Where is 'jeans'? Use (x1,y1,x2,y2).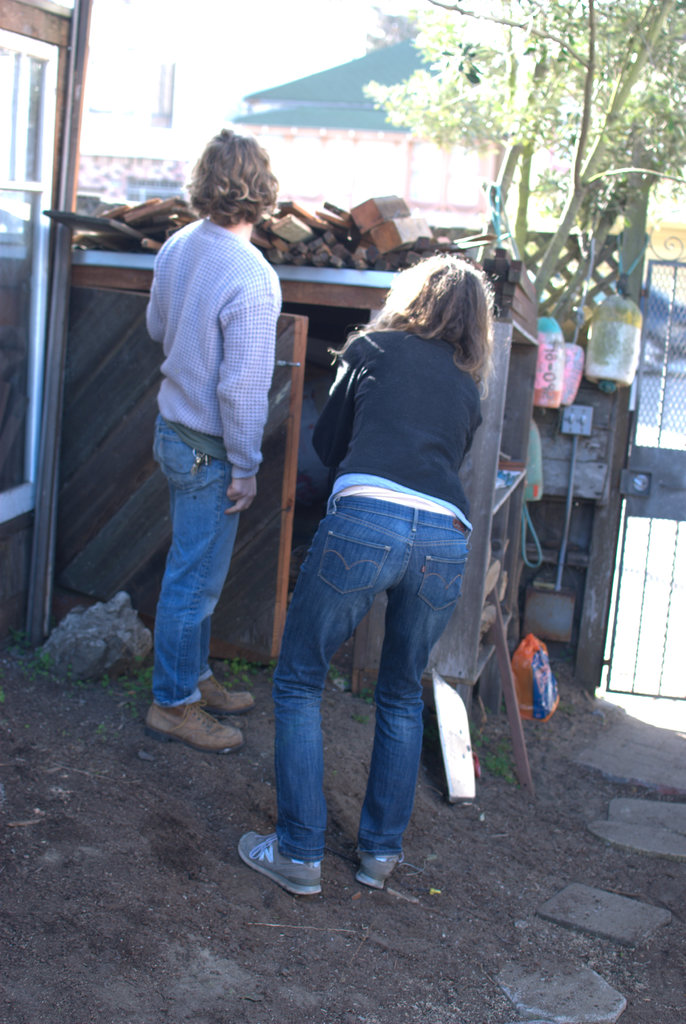
(152,418,248,713).
